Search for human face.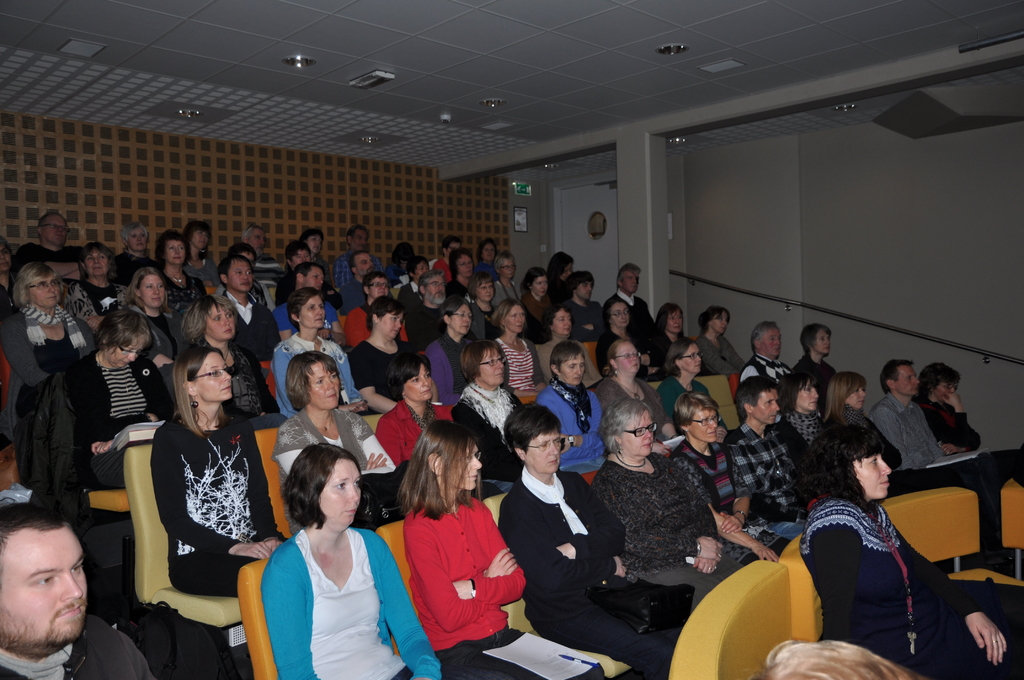
Found at 527 428 561 473.
